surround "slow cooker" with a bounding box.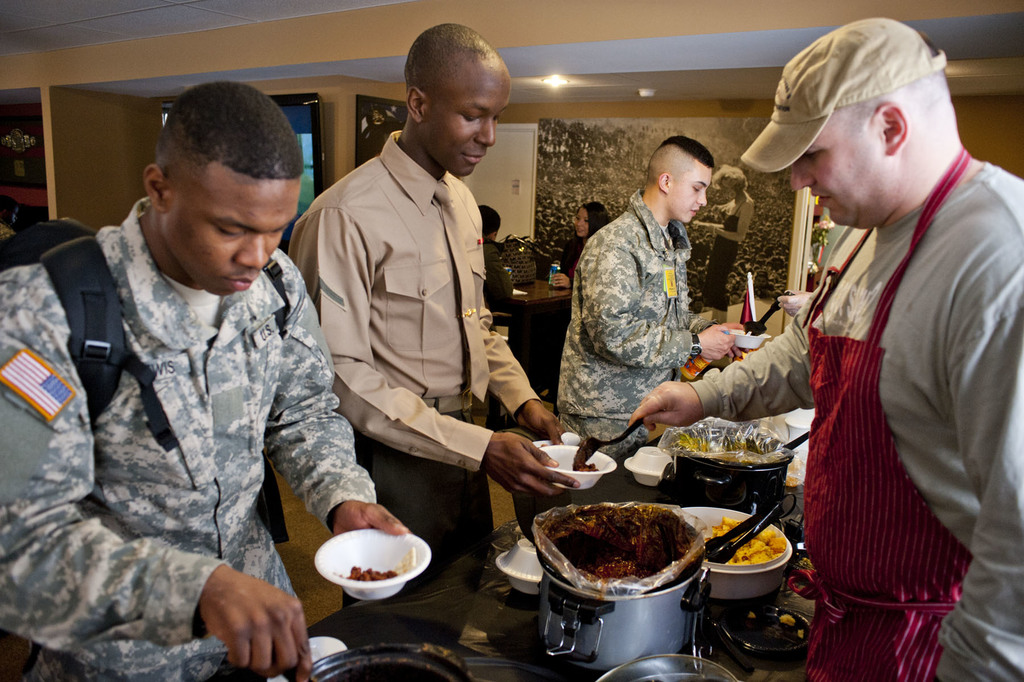
box(529, 498, 714, 673).
